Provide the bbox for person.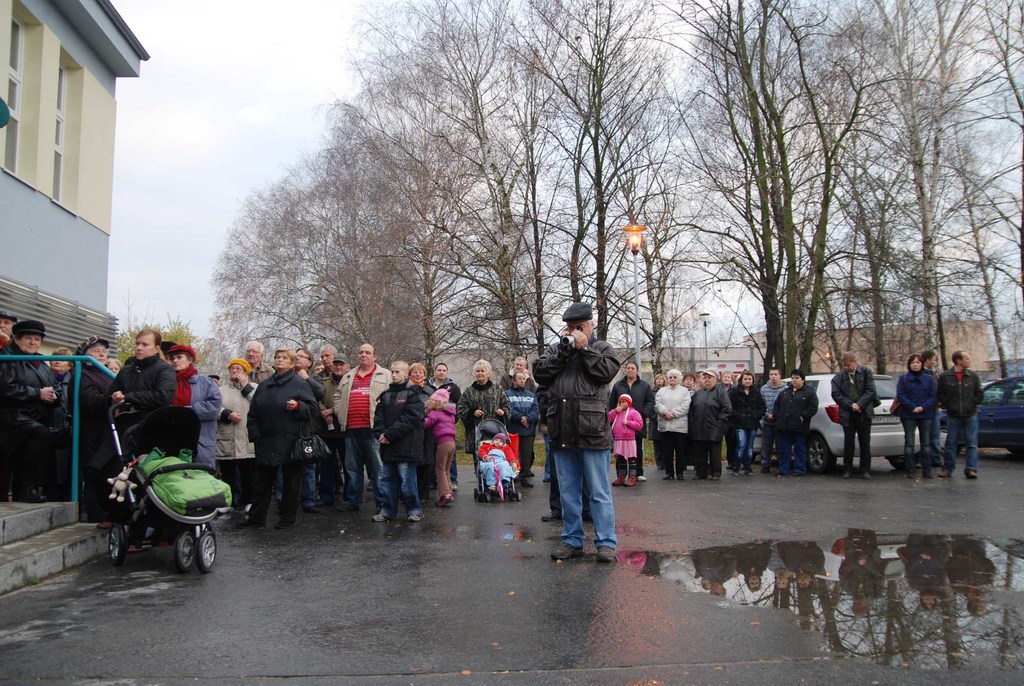
locate(827, 353, 878, 487).
